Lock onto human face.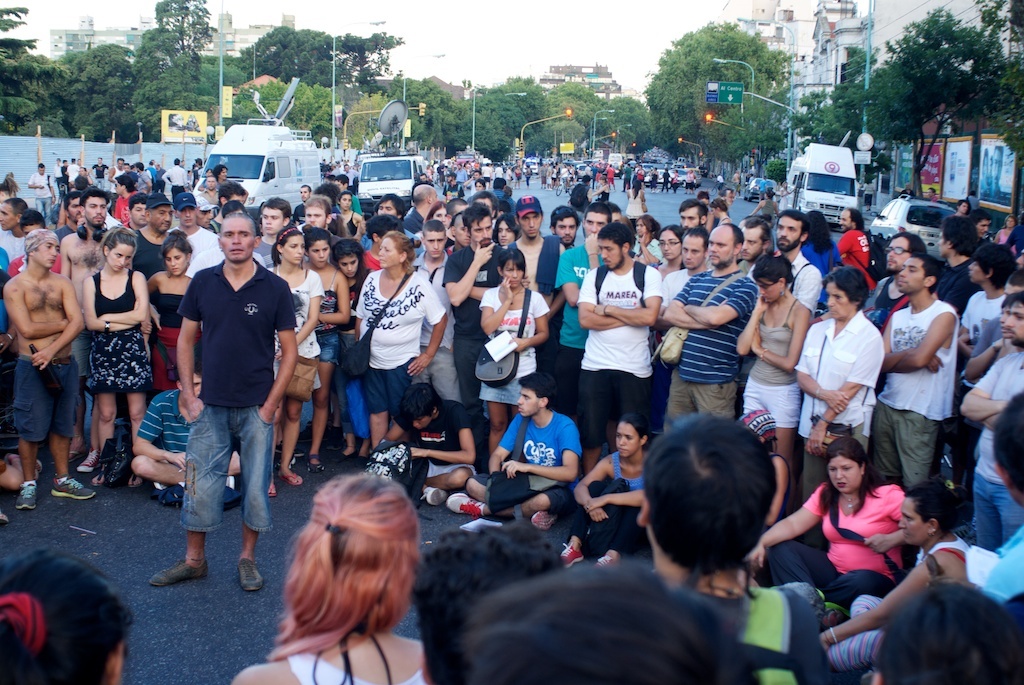
Locked: bbox=[468, 216, 494, 246].
